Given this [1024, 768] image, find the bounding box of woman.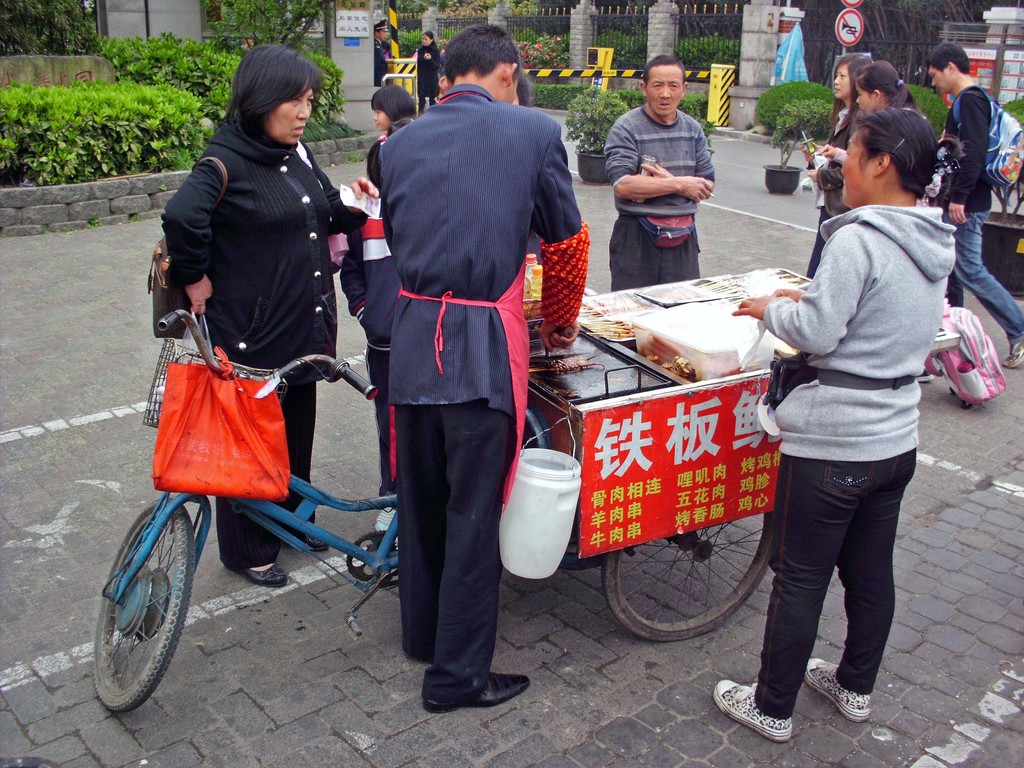
(159, 43, 383, 586).
